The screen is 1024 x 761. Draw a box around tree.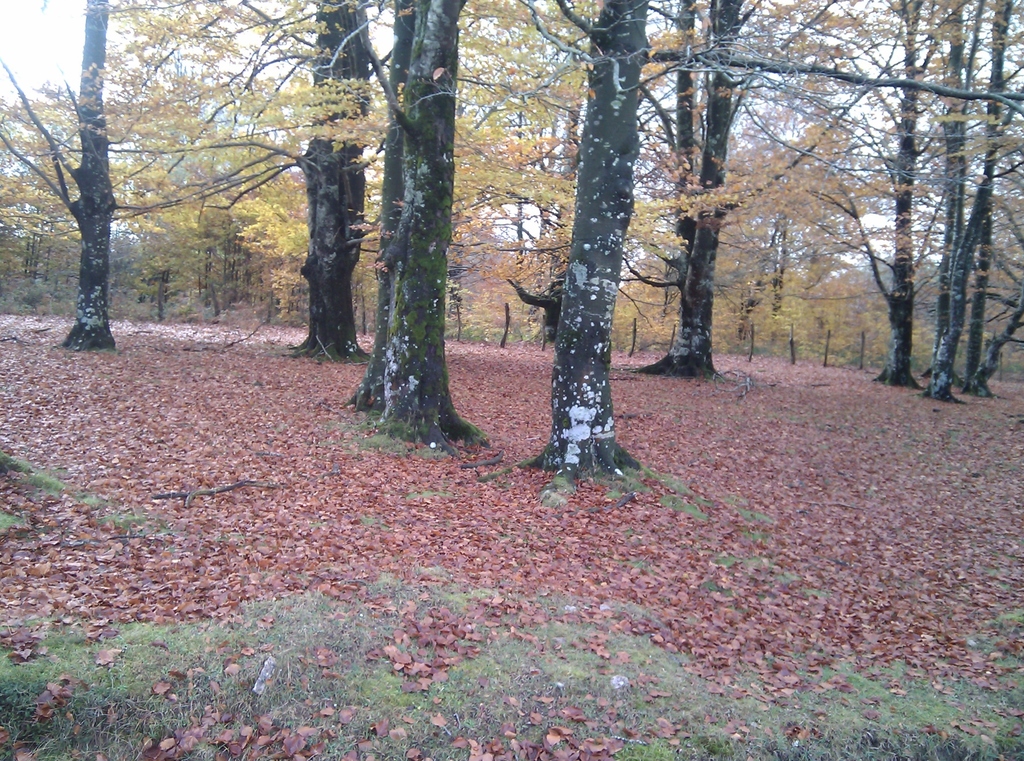
614, 0, 899, 389.
